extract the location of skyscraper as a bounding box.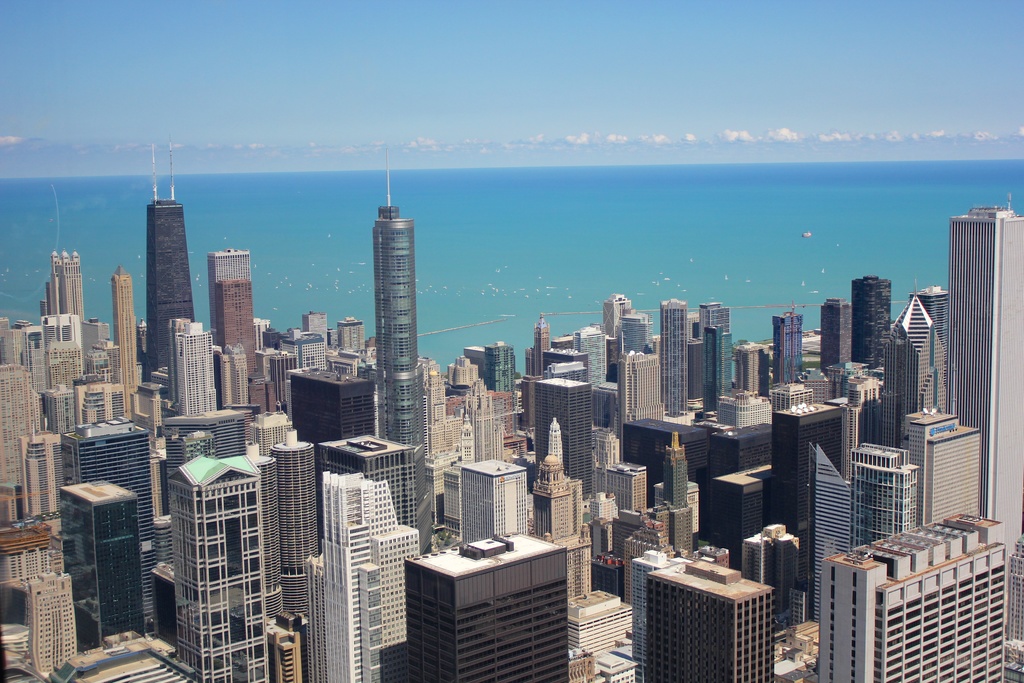
(x1=811, y1=504, x2=1011, y2=681).
